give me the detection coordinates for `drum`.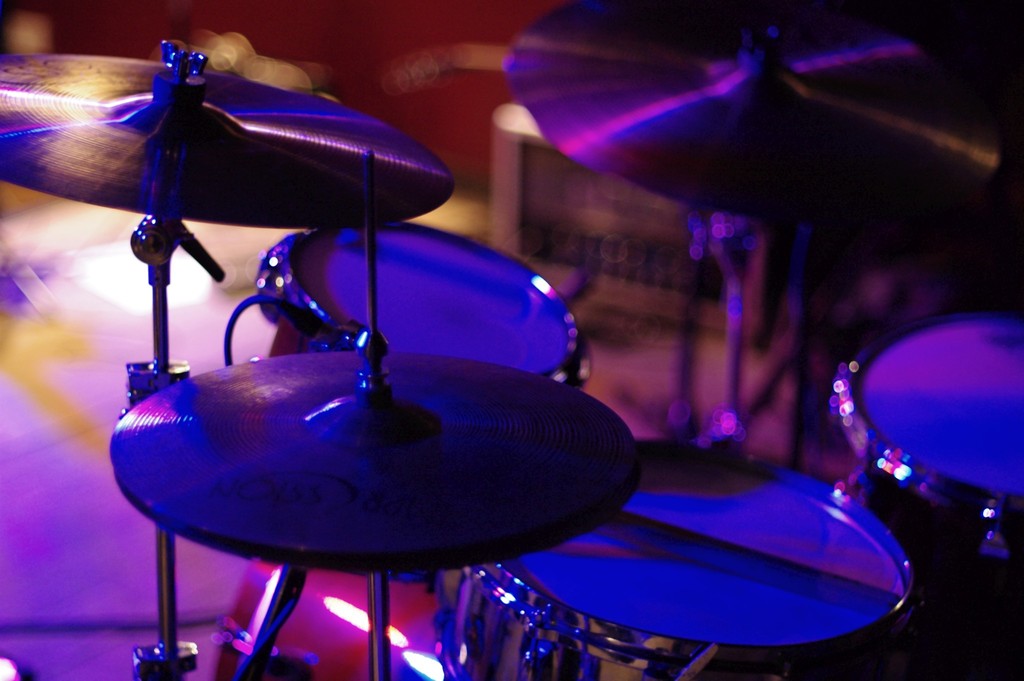
253/220/593/390.
